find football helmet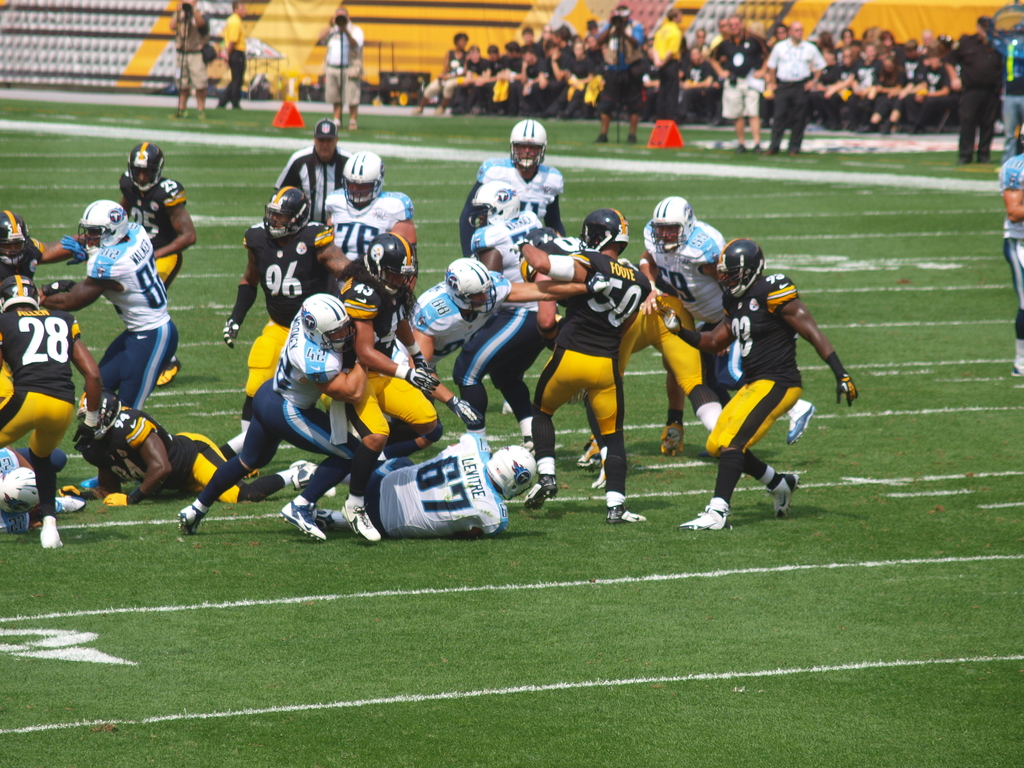
(left=365, top=233, right=425, bottom=300)
